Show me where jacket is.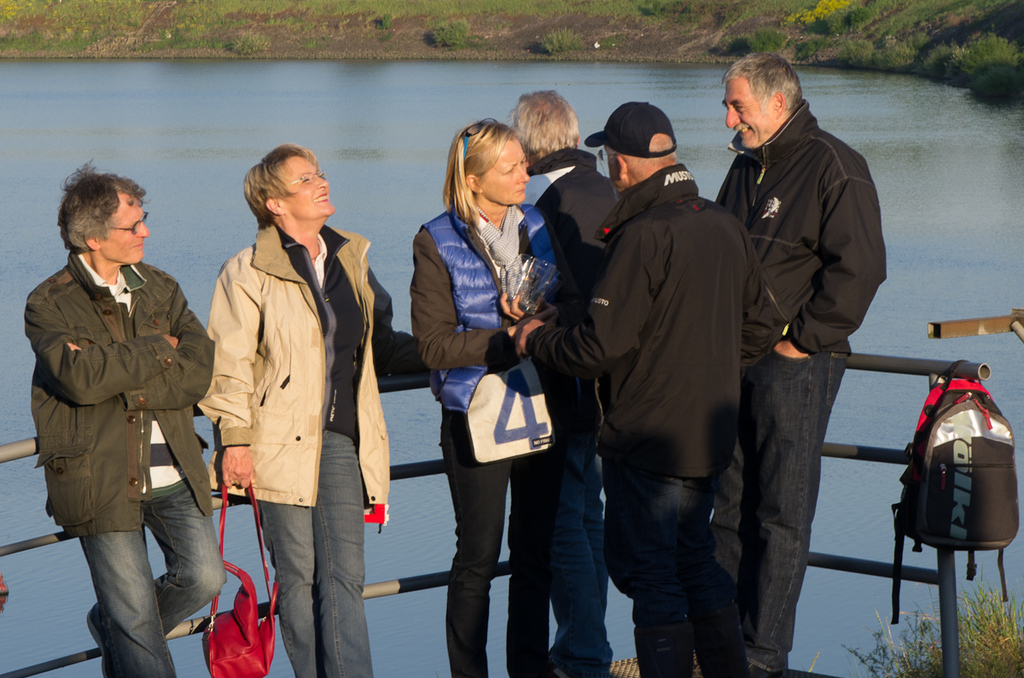
jacket is at bbox(206, 221, 386, 526).
